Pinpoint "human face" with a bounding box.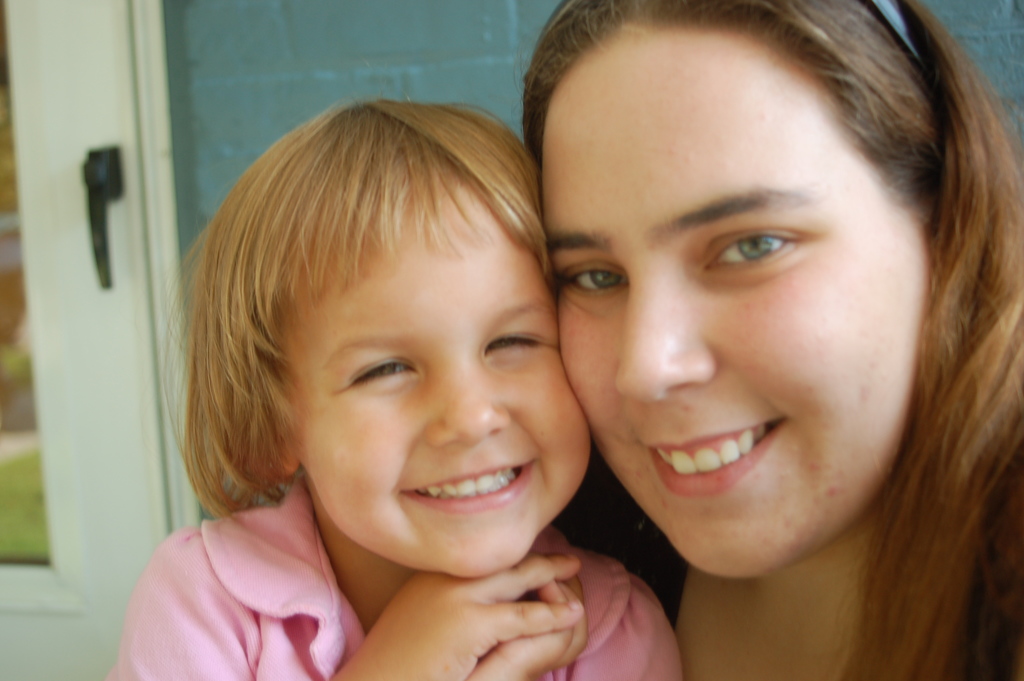
(left=284, top=183, right=592, bottom=580).
